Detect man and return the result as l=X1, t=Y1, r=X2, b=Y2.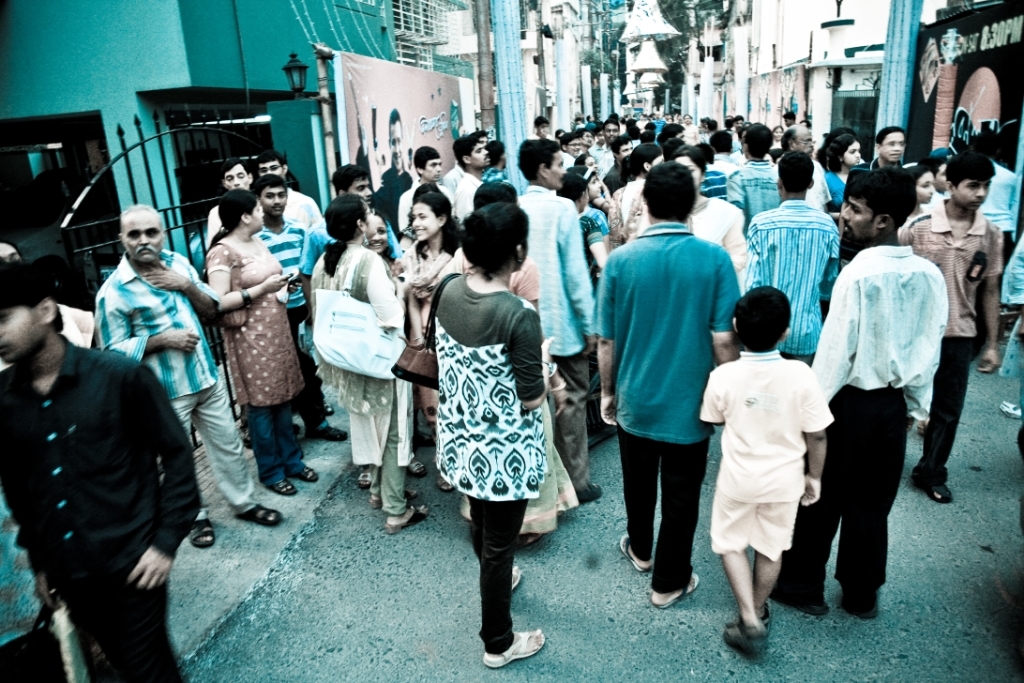
l=0, t=262, r=205, b=682.
